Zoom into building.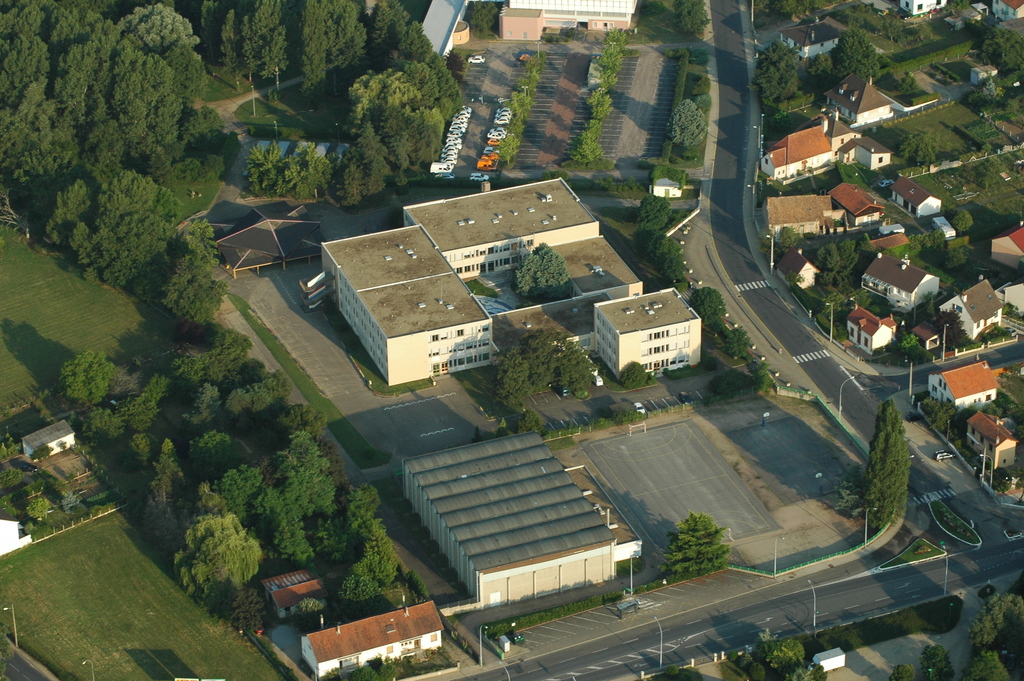
Zoom target: bbox=[894, 0, 949, 17].
